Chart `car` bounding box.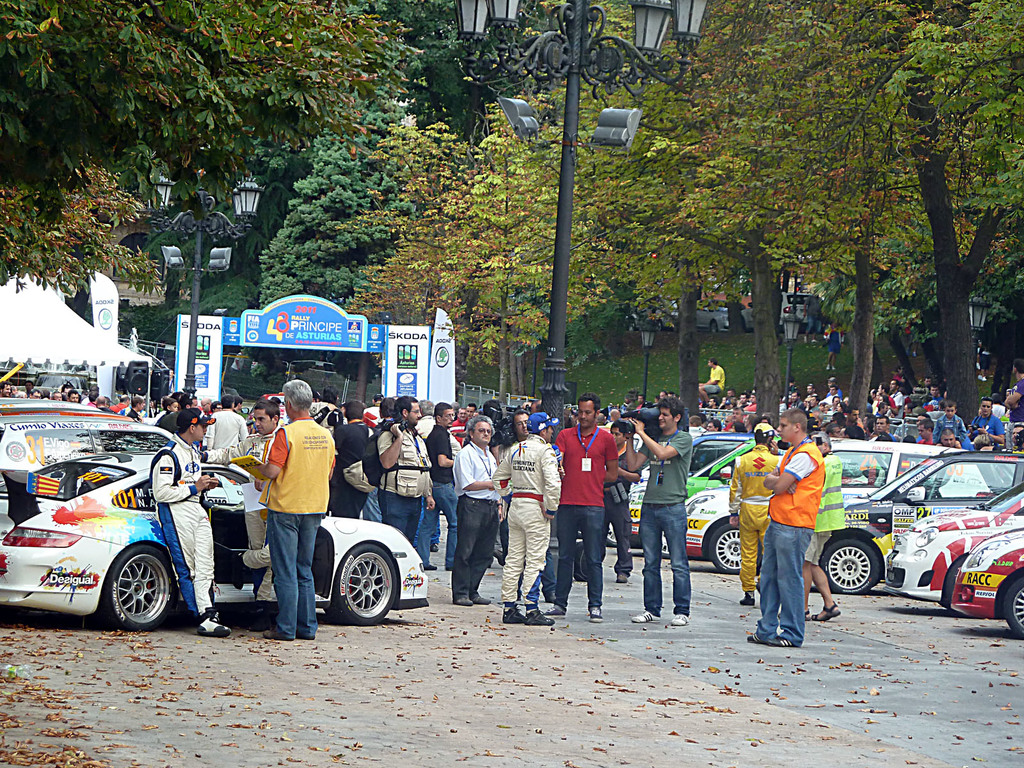
Charted: select_region(614, 433, 765, 548).
